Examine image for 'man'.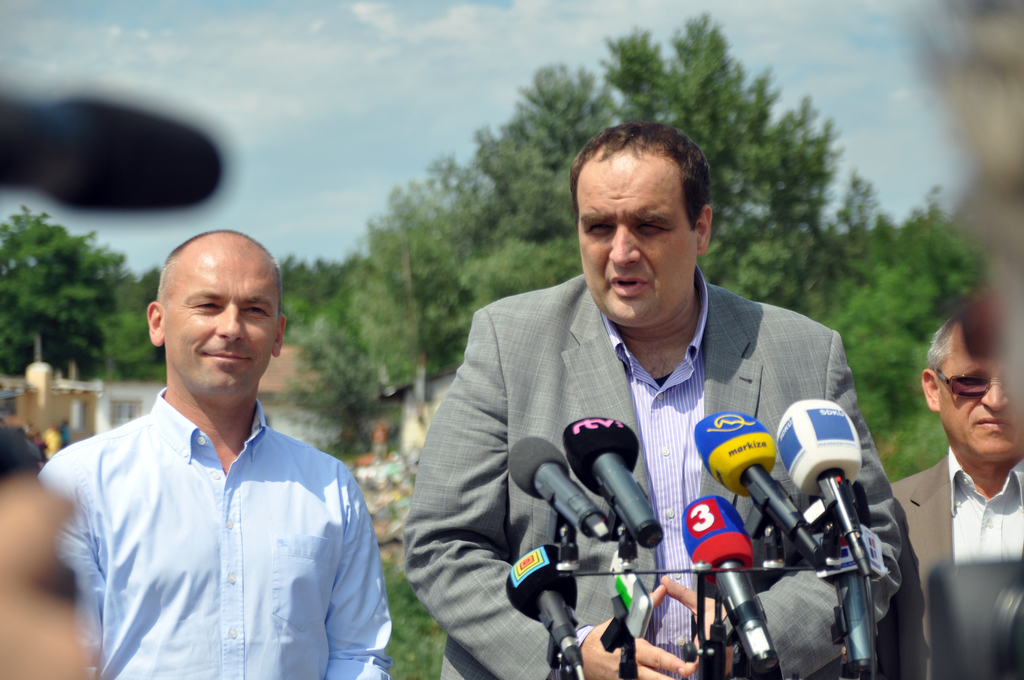
Examination result: x1=40 y1=223 x2=387 y2=676.
